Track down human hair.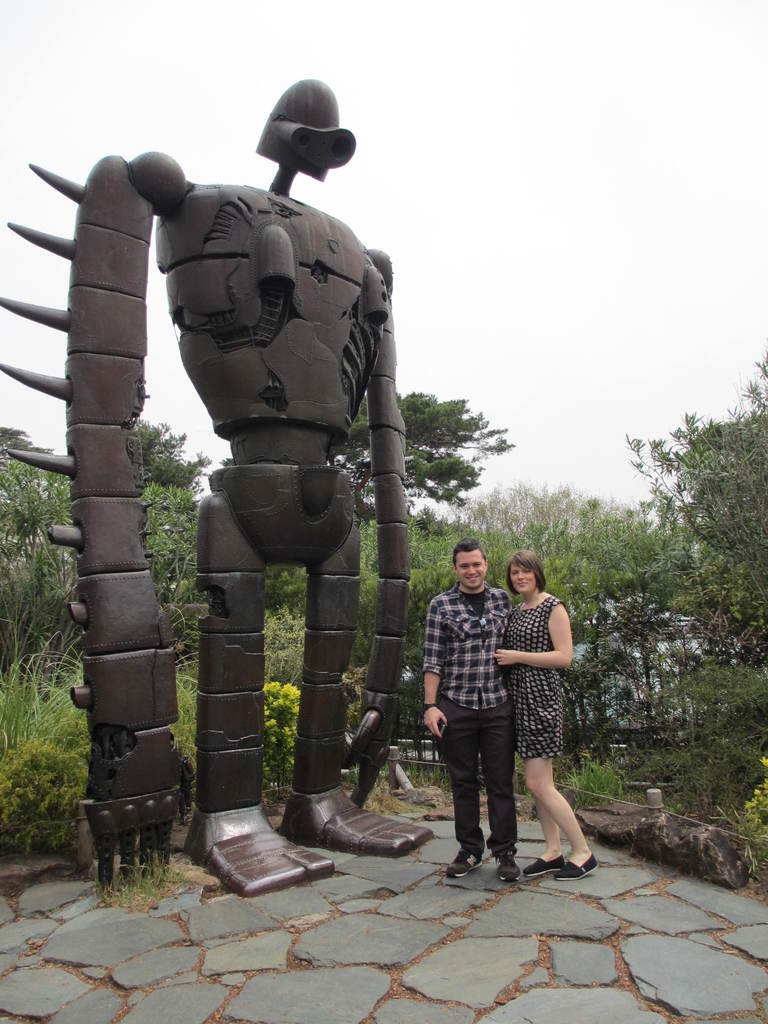
Tracked to detection(452, 532, 484, 568).
